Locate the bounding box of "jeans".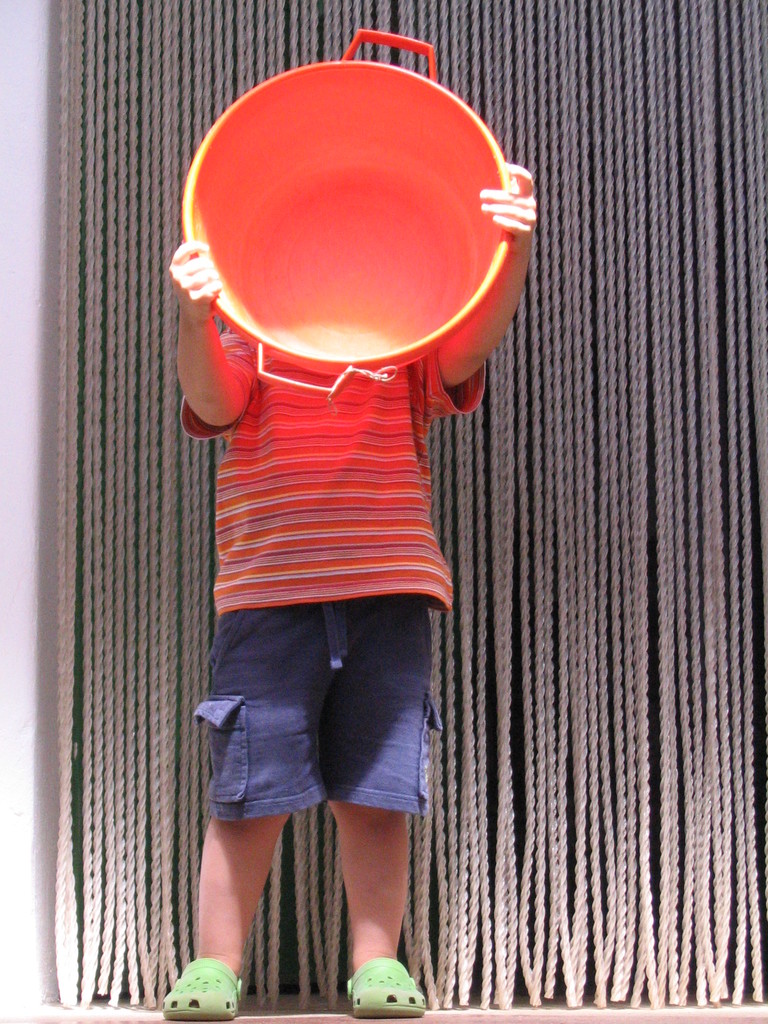
Bounding box: BBox(193, 591, 445, 822).
